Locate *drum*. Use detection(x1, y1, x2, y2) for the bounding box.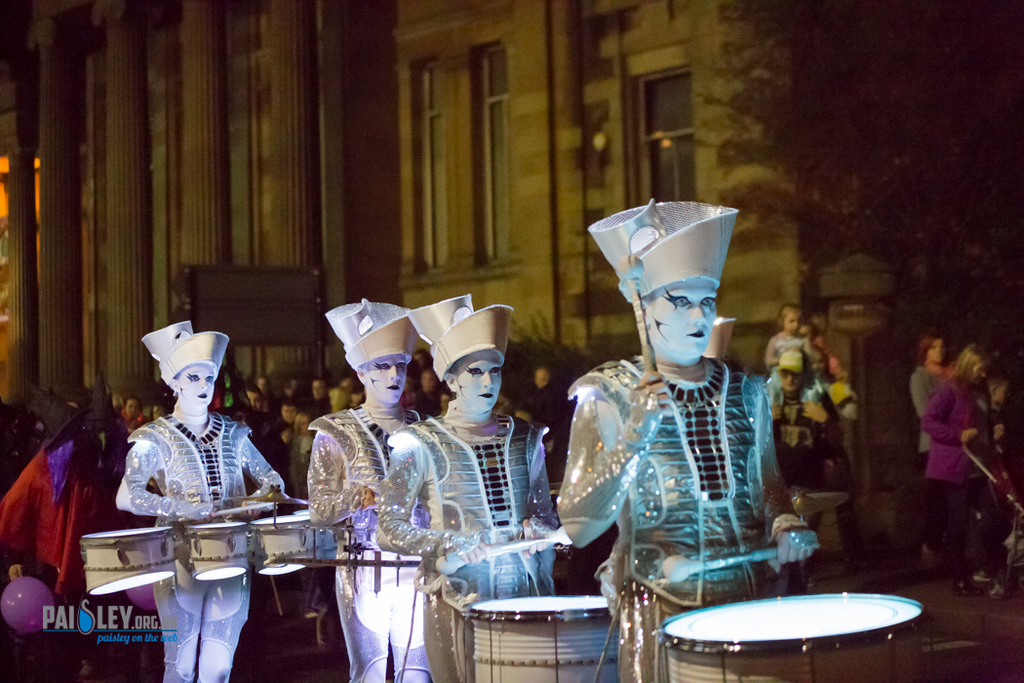
detection(650, 556, 951, 664).
